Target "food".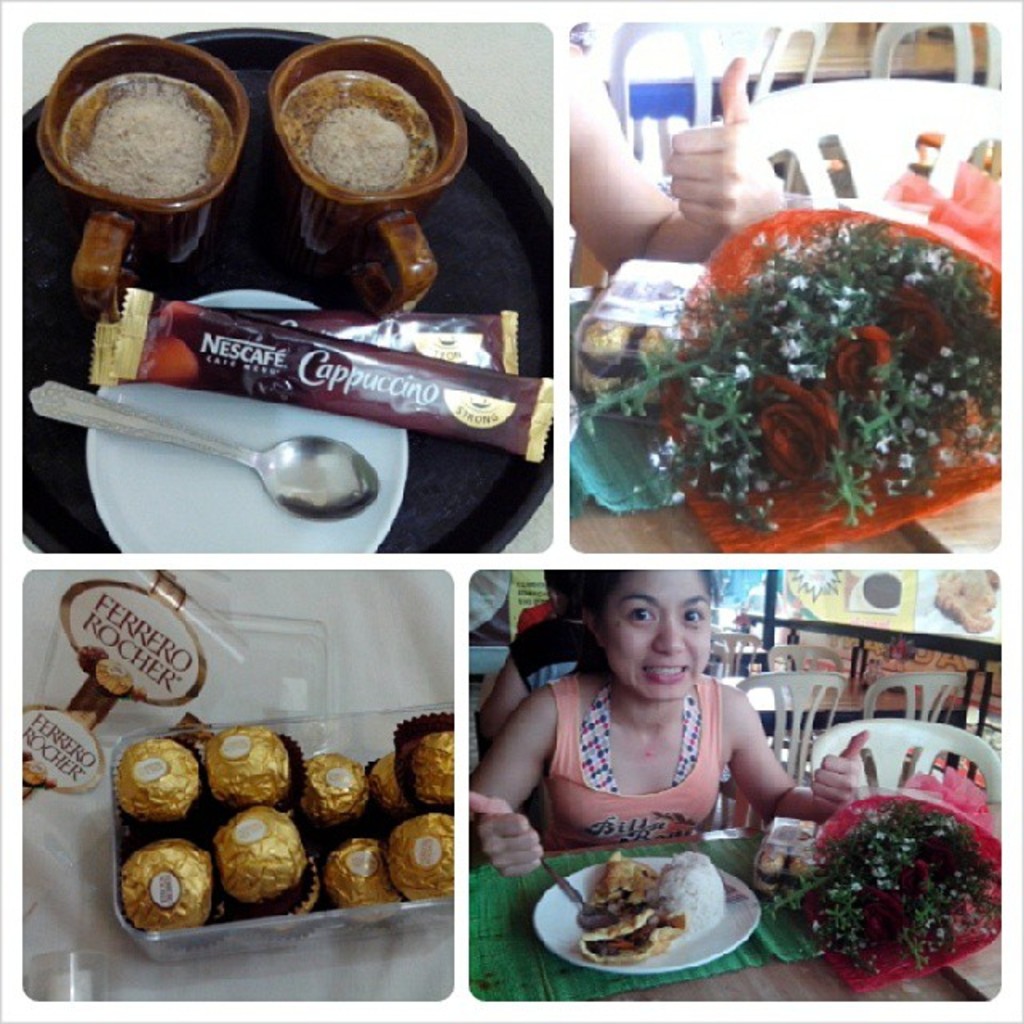
Target region: detection(576, 366, 618, 403).
